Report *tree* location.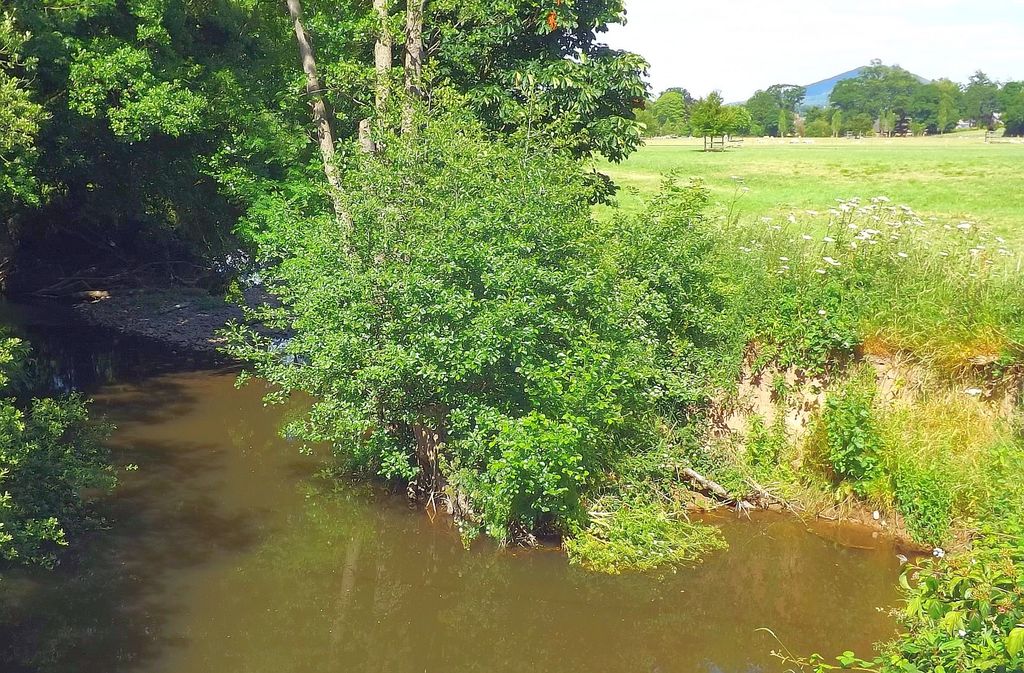
Report: (657,79,695,135).
